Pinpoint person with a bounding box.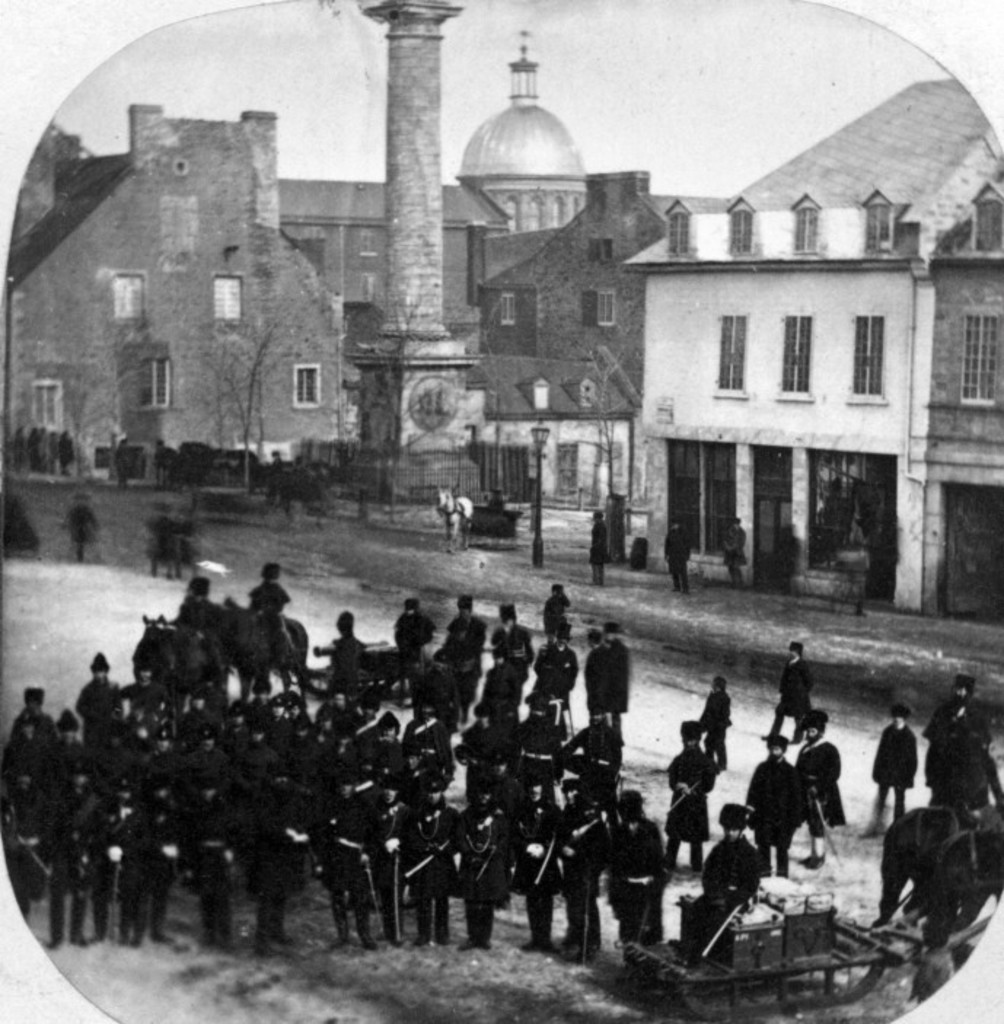
(x1=659, y1=505, x2=685, y2=593).
